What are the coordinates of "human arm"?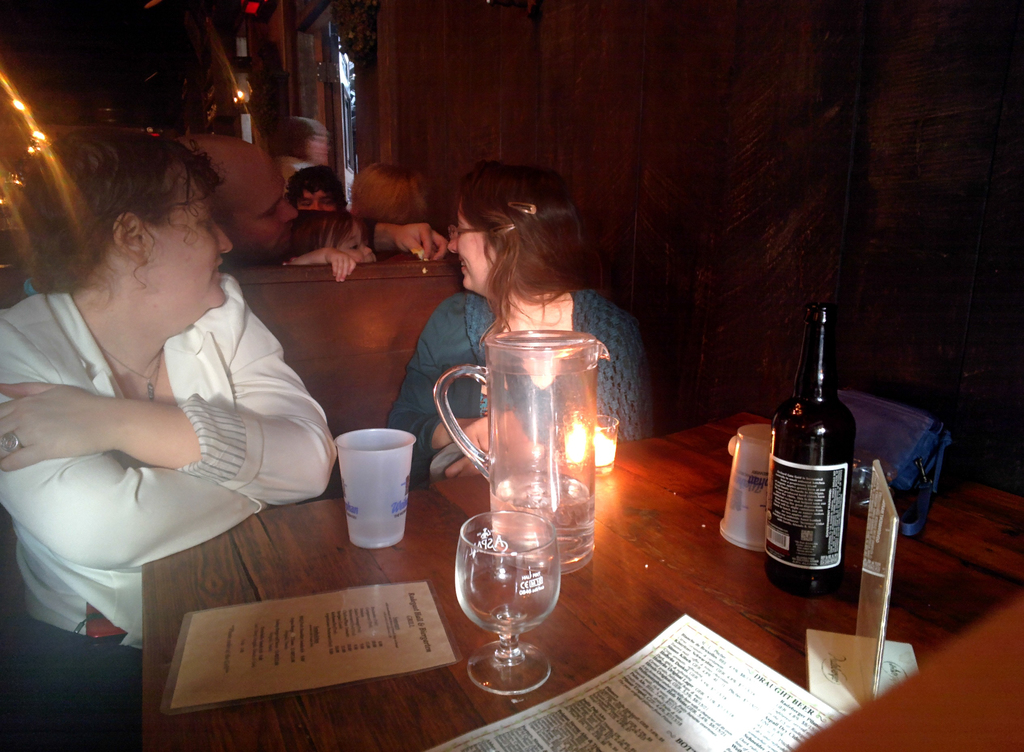
<region>0, 269, 337, 509</region>.
